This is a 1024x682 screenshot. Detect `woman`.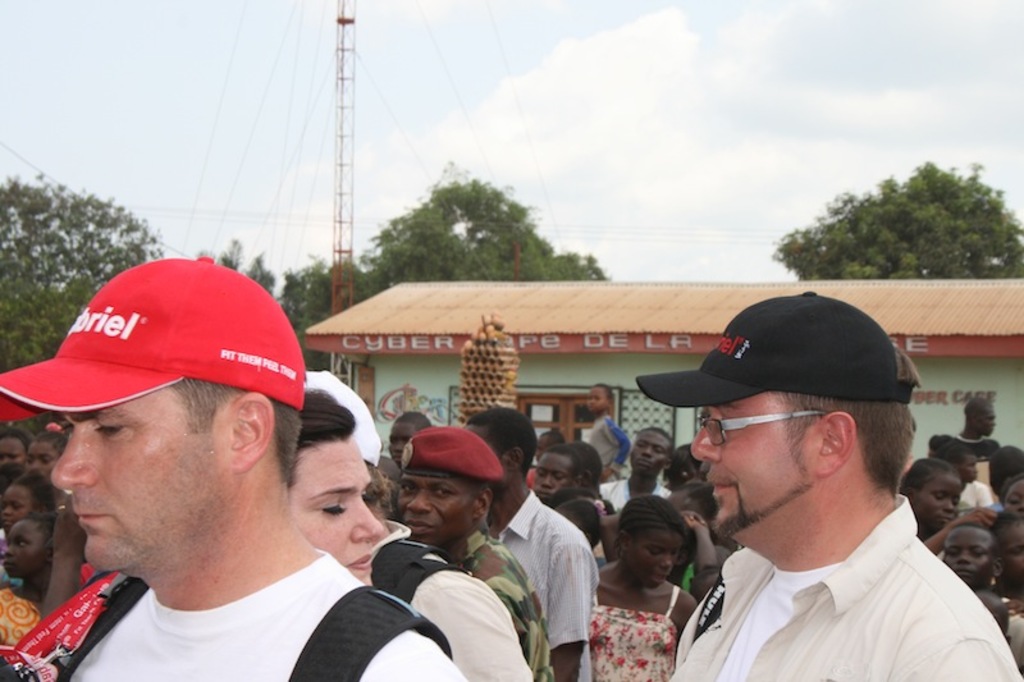
box(283, 389, 387, 587).
